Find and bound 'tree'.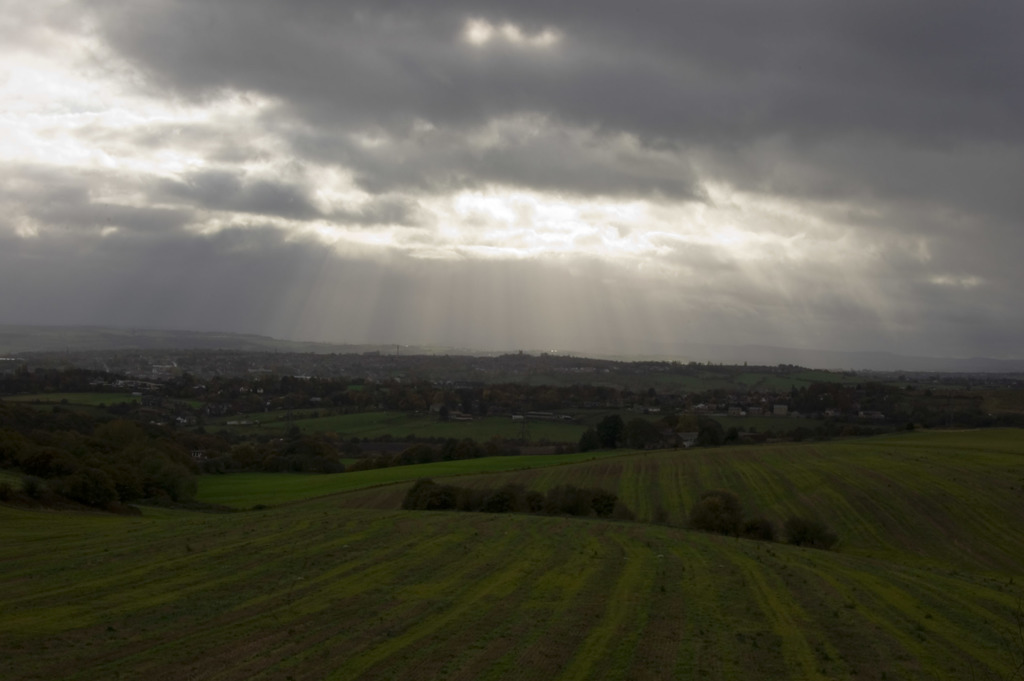
Bound: 447 438 521 459.
